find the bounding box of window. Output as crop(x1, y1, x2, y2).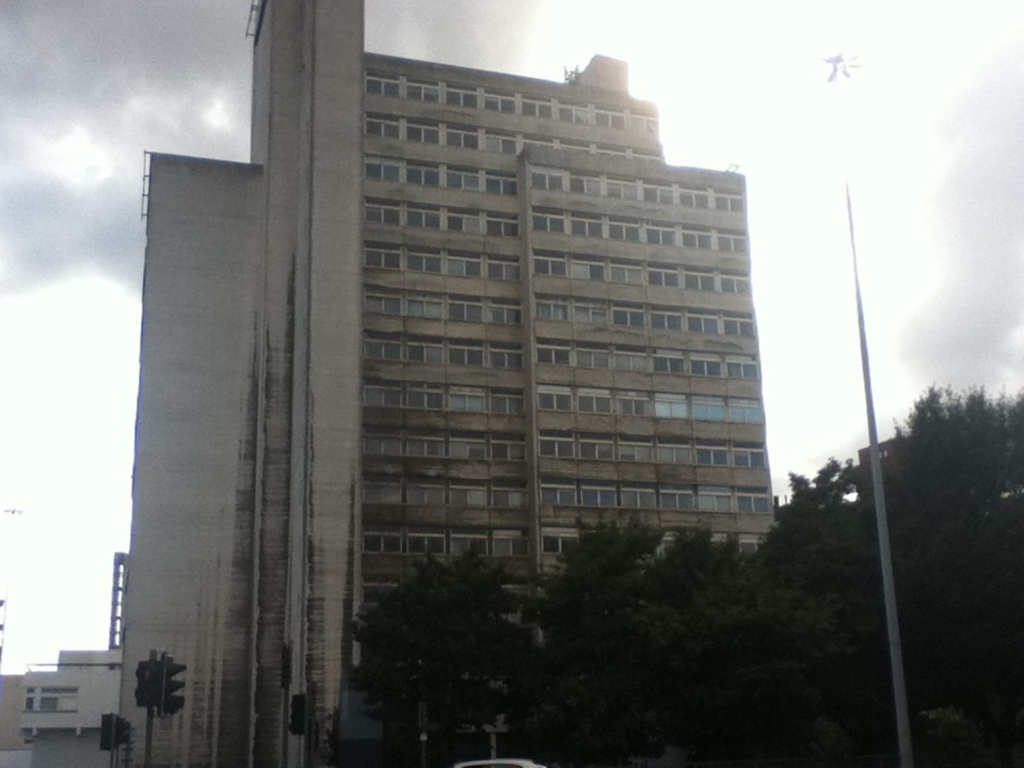
crop(366, 246, 399, 273).
